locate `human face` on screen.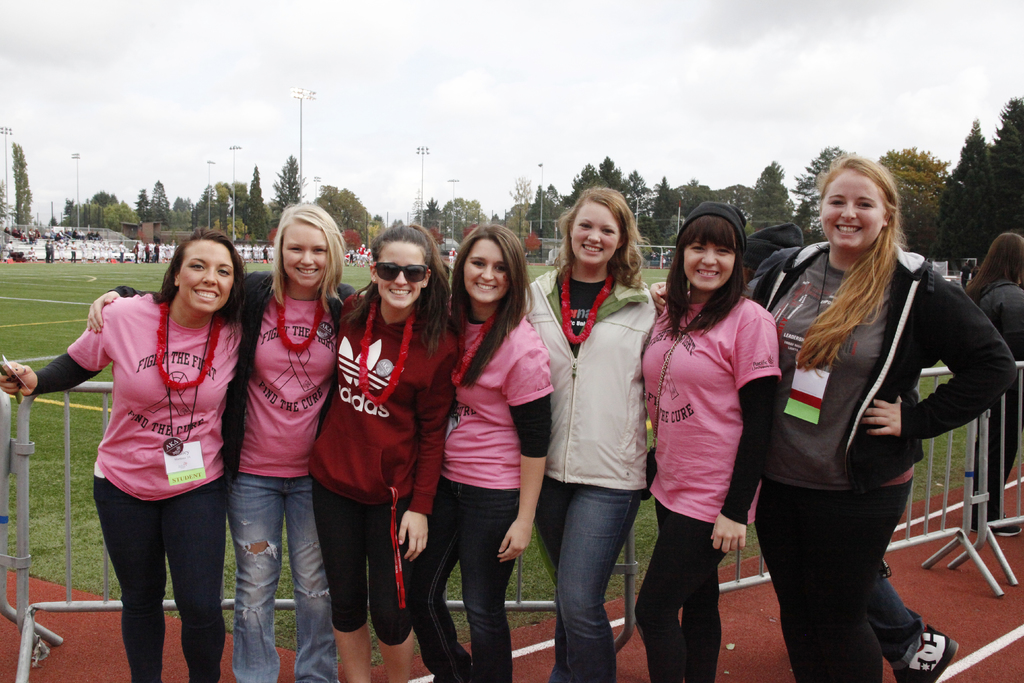
On screen at 285, 224, 328, 284.
